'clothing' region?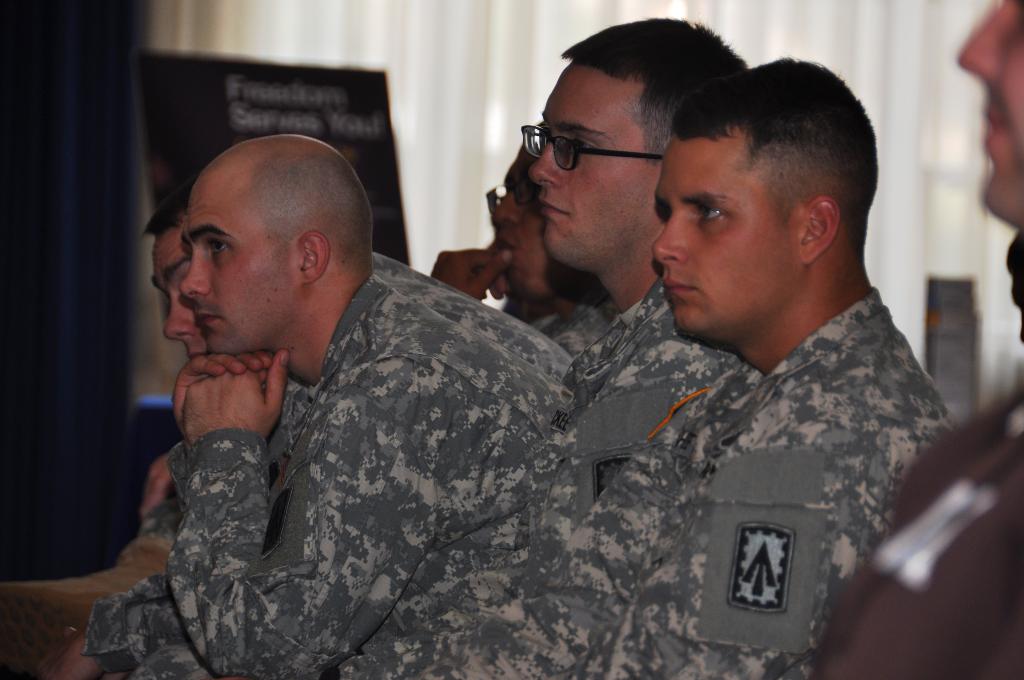
[432, 296, 739, 679]
